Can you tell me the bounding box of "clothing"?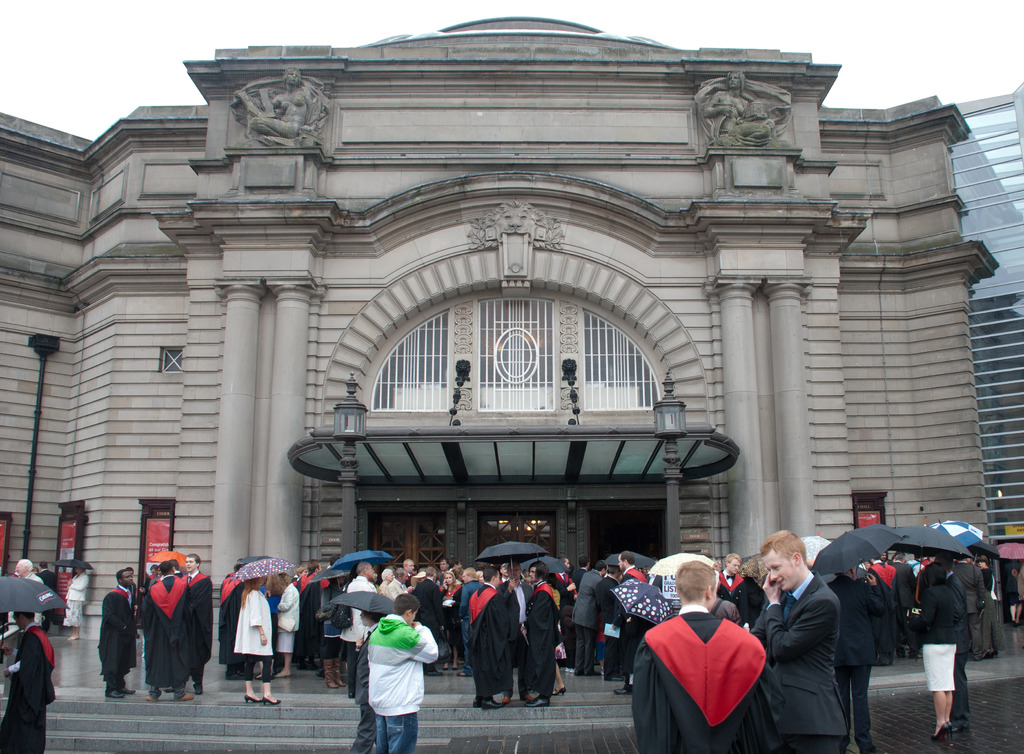
bbox=(218, 571, 244, 662).
